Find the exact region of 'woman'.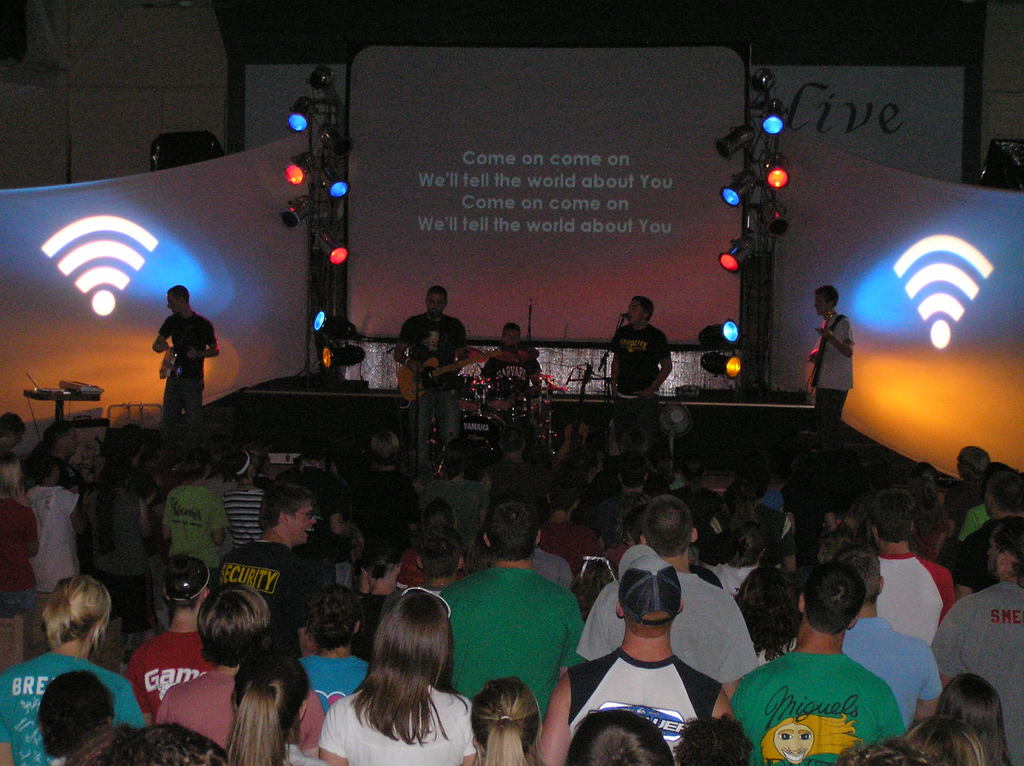
Exact region: <region>0, 451, 42, 656</region>.
